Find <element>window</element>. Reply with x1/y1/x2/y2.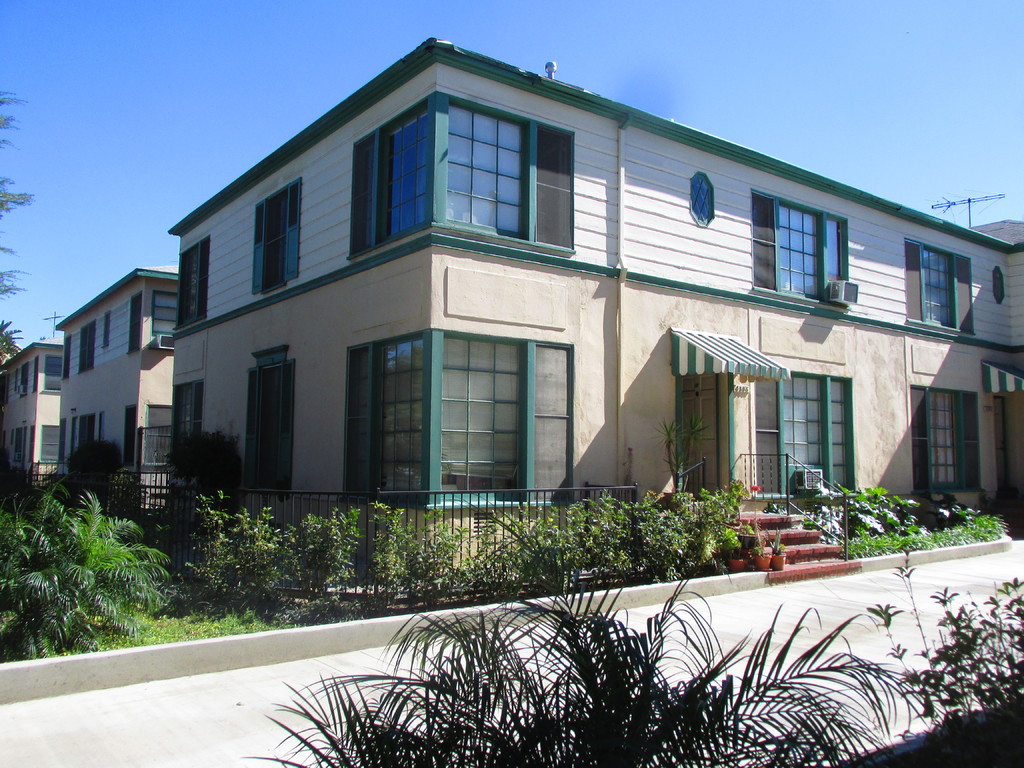
907/241/972/328.
